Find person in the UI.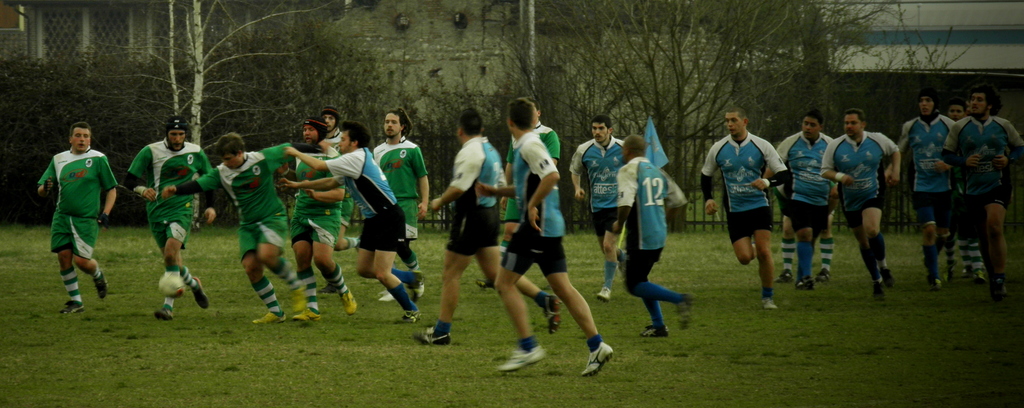
UI element at [left=942, top=96, right=1023, bottom=297].
